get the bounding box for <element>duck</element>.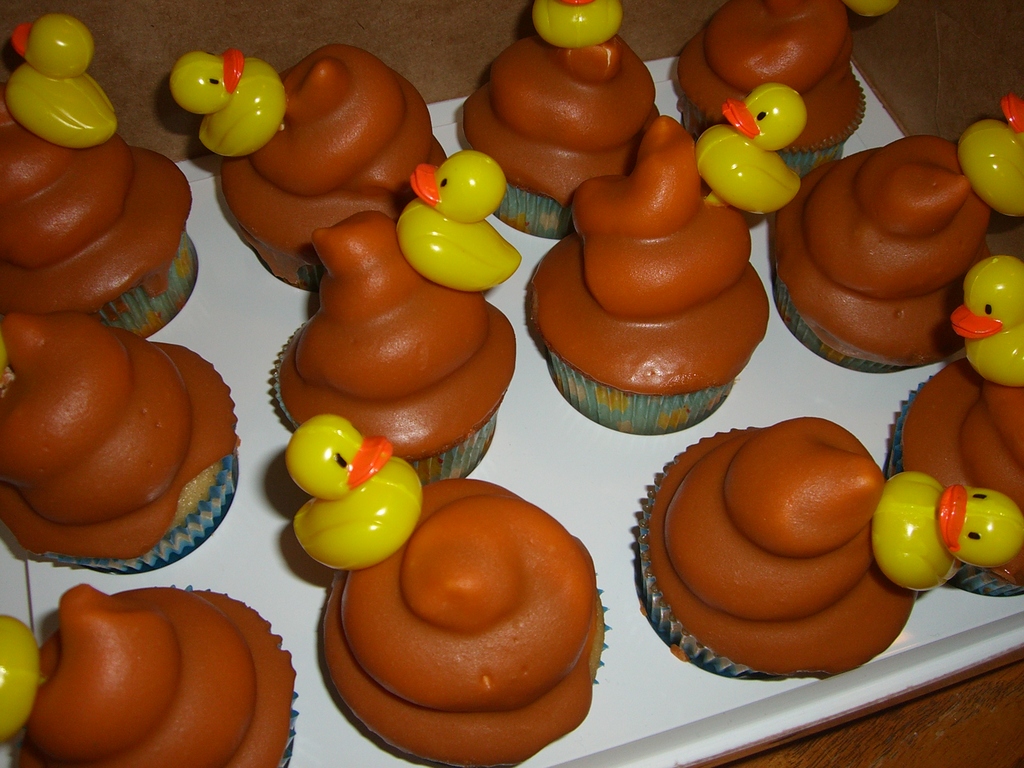
region(173, 48, 290, 171).
